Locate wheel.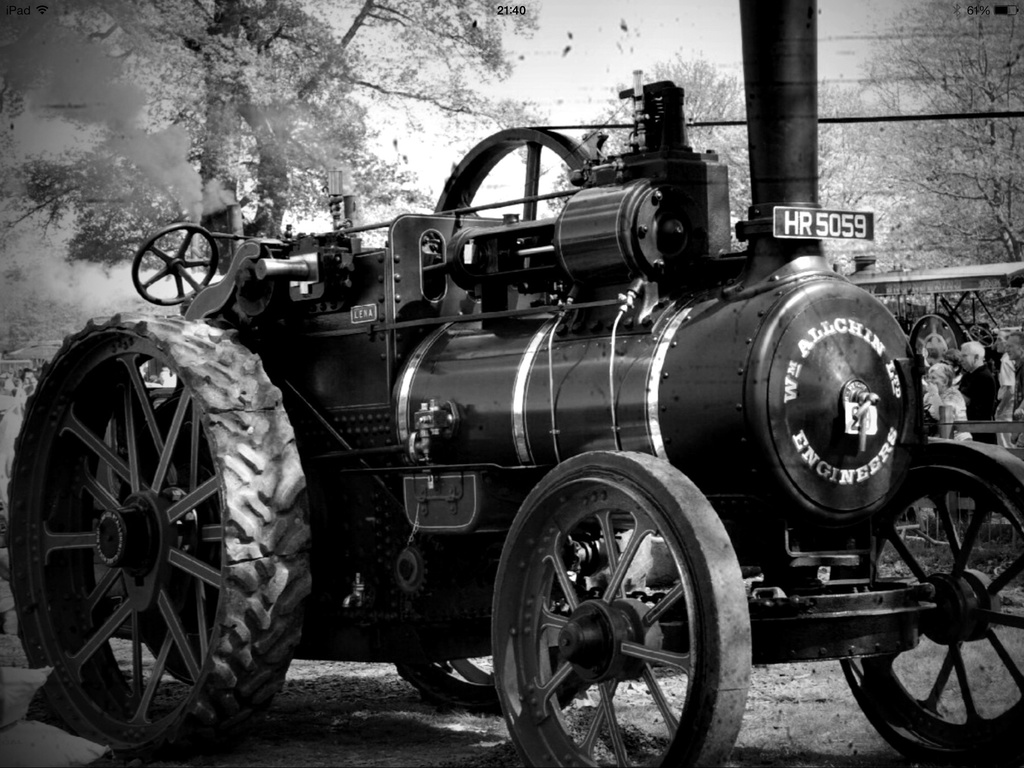
Bounding box: Rect(833, 443, 1023, 767).
